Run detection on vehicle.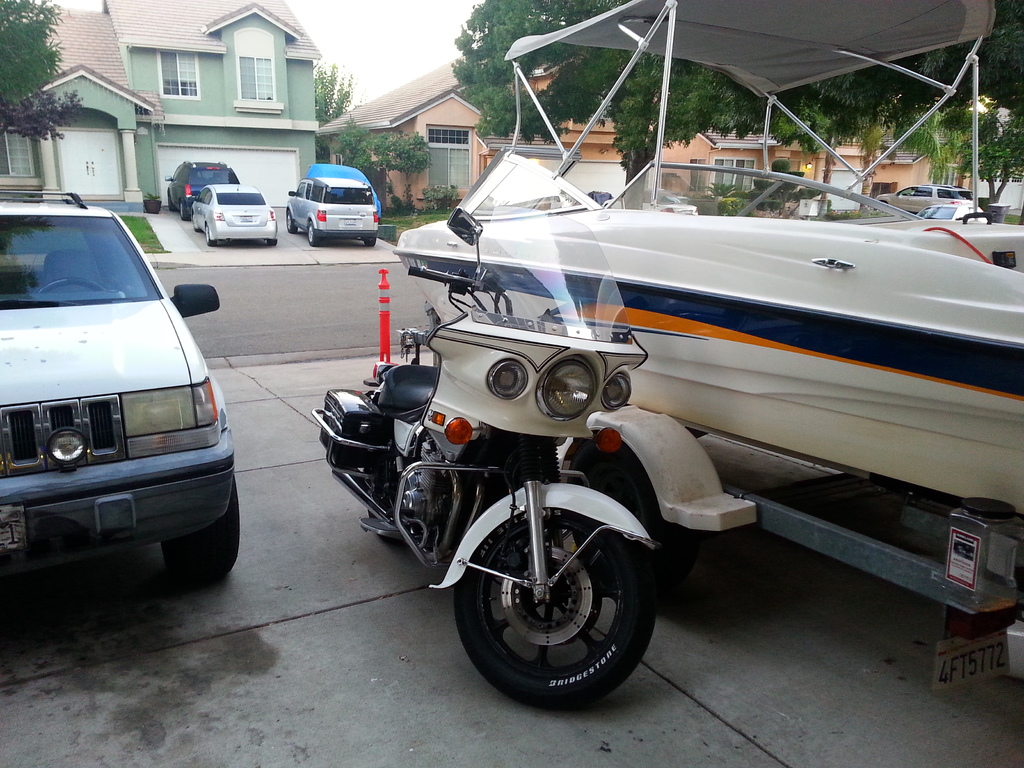
Result: 164, 156, 245, 219.
